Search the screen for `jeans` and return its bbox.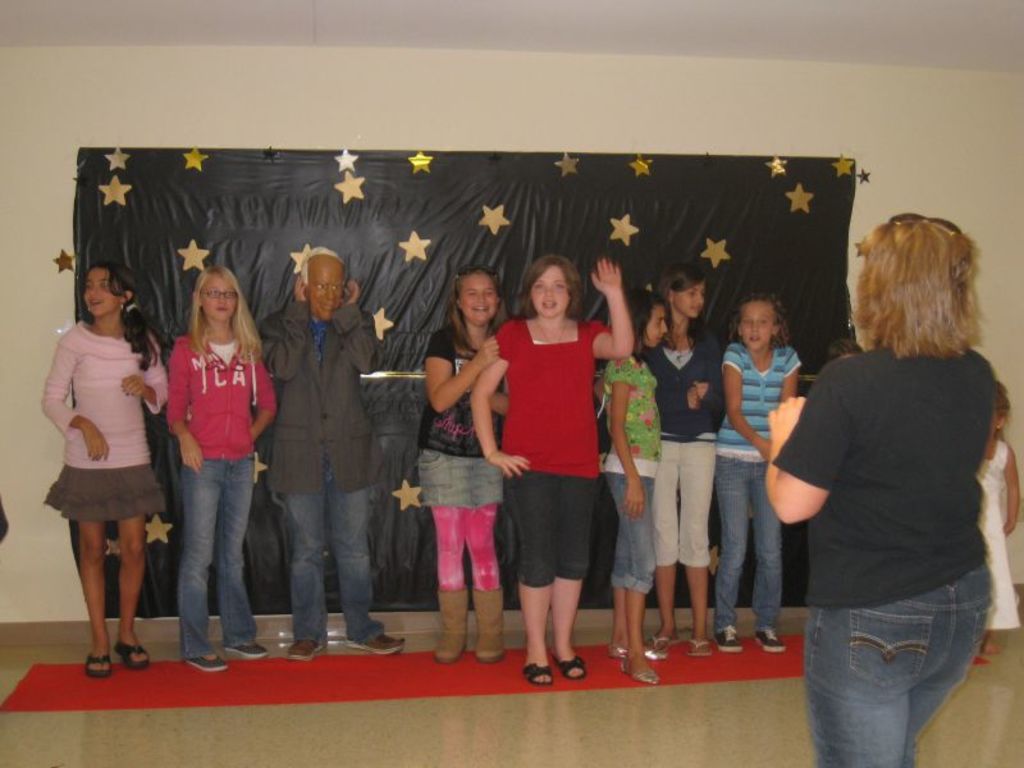
Found: rect(266, 454, 380, 646).
